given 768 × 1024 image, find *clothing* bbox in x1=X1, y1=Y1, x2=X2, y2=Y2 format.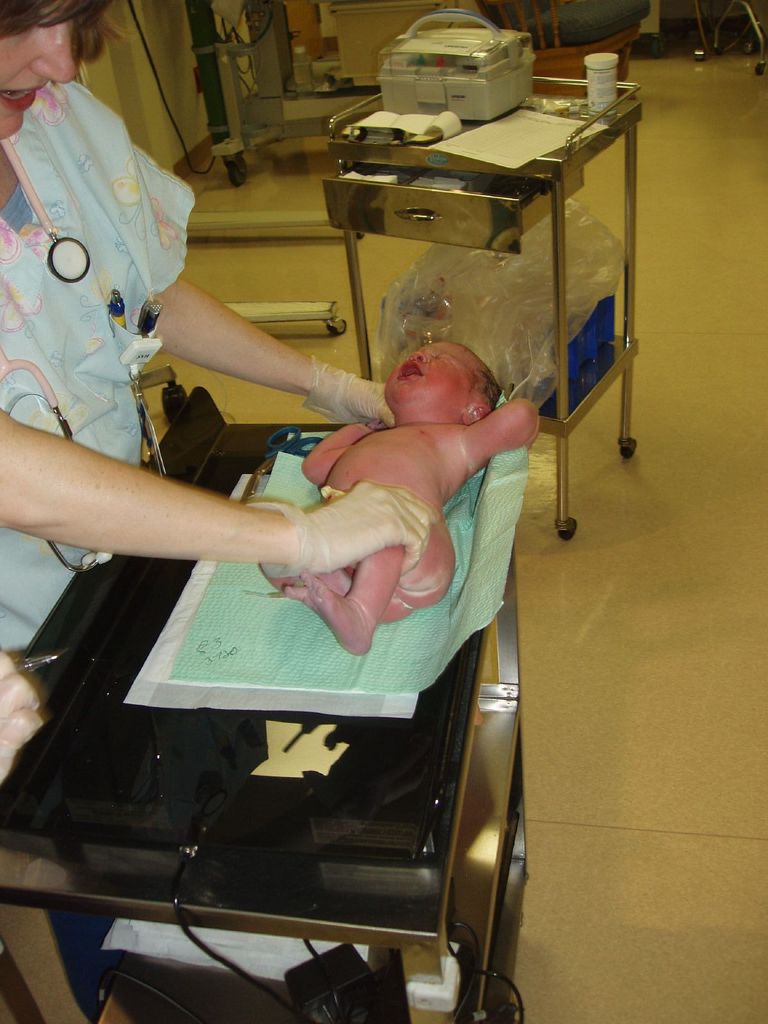
x1=0, y1=74, x2=212, y2=646.
